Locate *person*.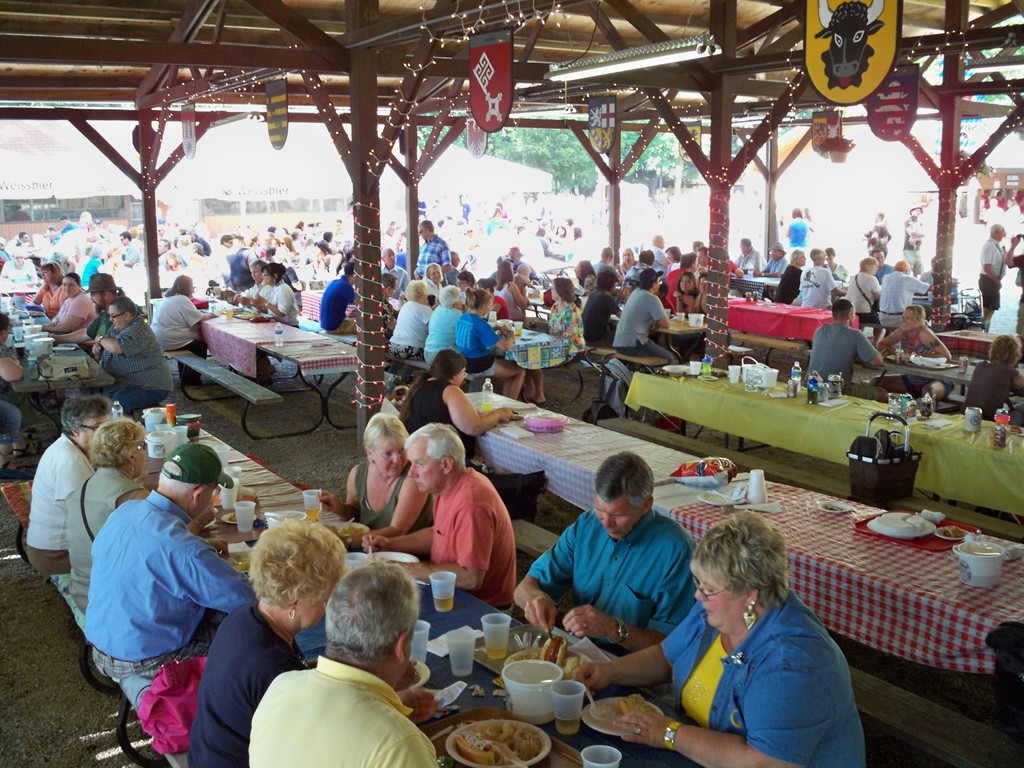
Bounding box: [391, 280, 433, 356].
